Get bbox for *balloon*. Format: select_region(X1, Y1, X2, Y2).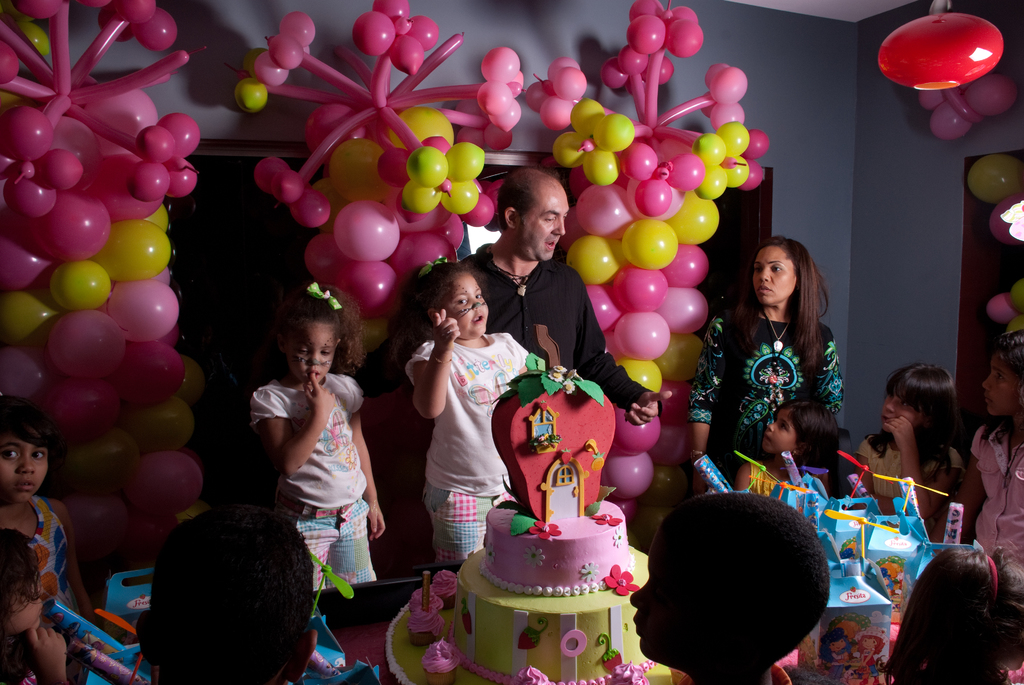
select_region(50, 0, 75, 102).
